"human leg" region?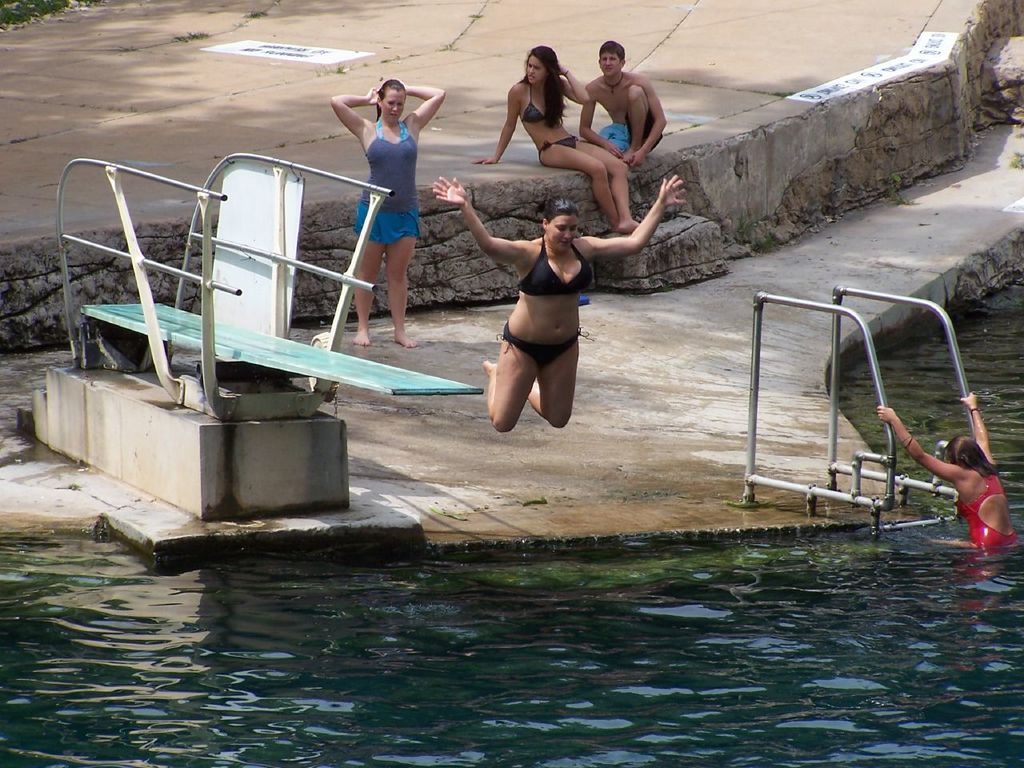
select_region(385, 234, 414, 350)
